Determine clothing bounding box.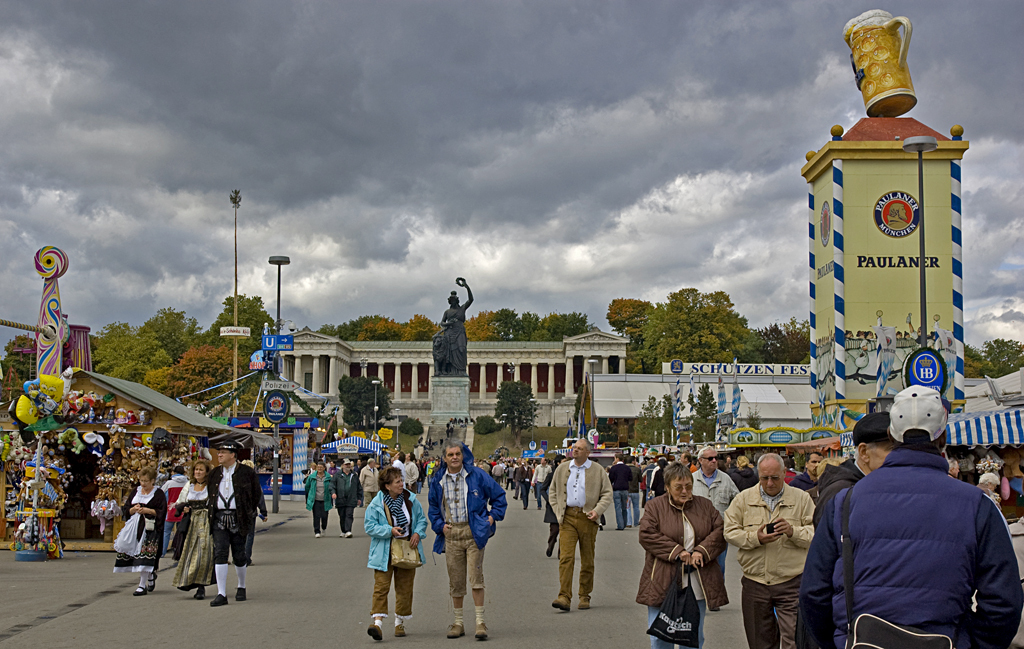
Determined: BBox(357, 489, 423, 613).
